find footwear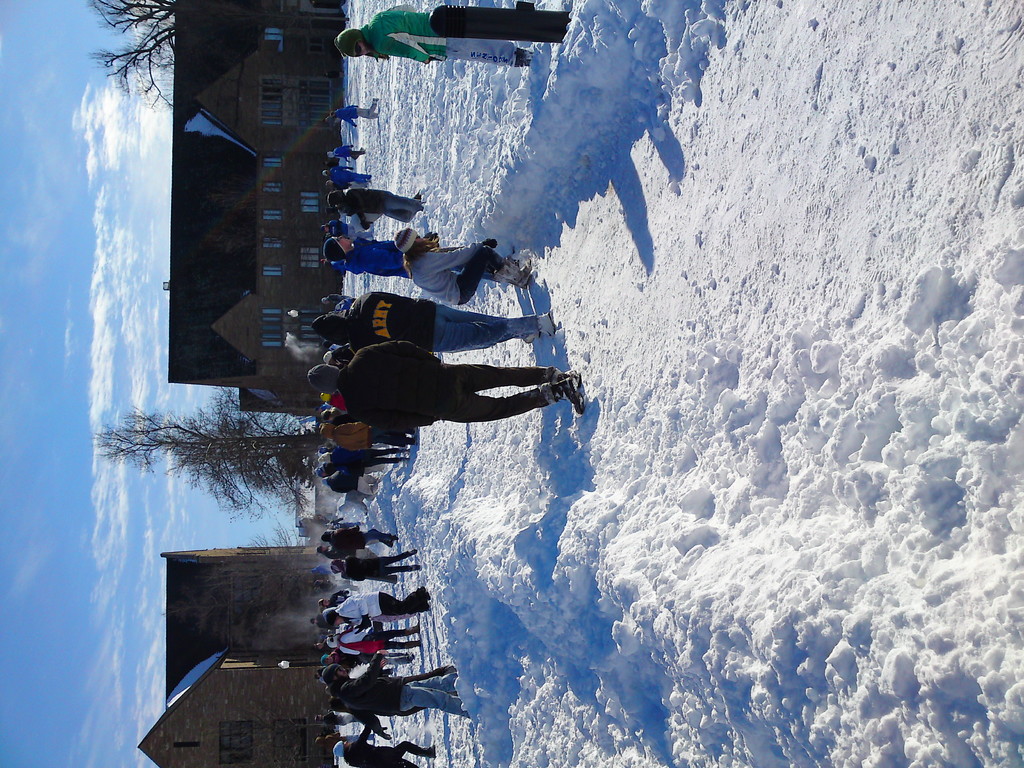
bbox=[417, 745, 436, 754]
